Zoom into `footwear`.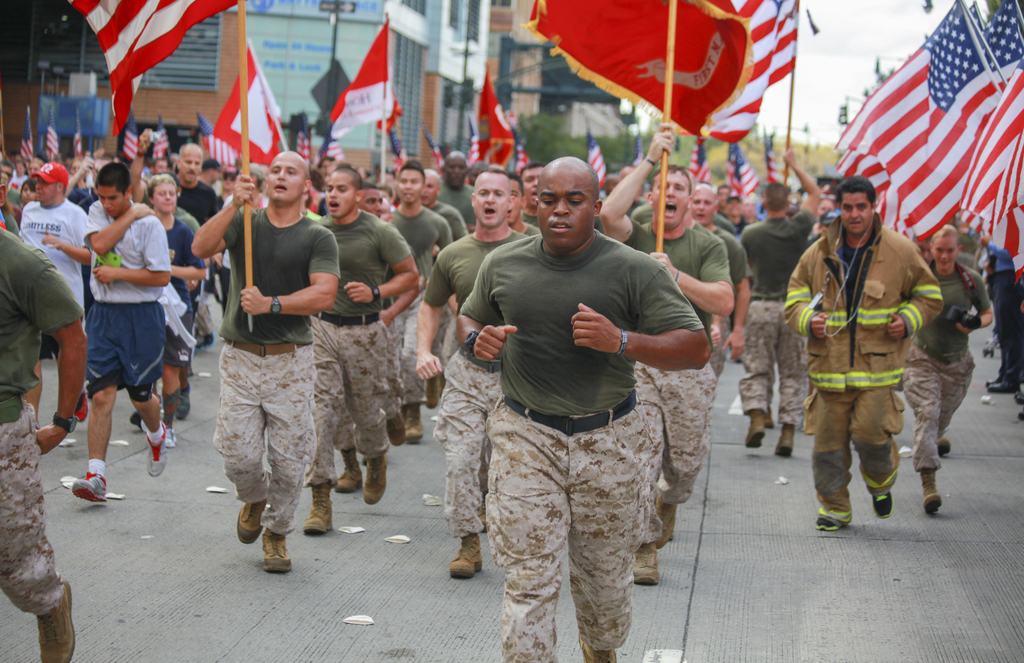
Zoom target: left=144, top=422, right=168, bottom=479.
